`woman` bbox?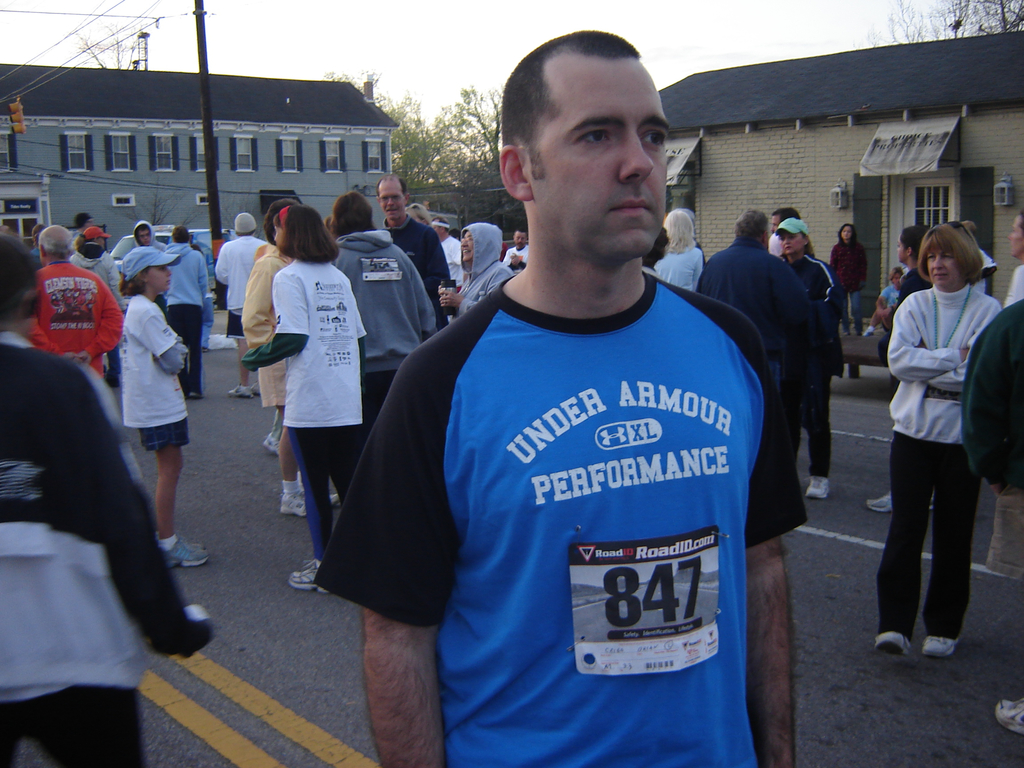
887, 226, 932, 324
